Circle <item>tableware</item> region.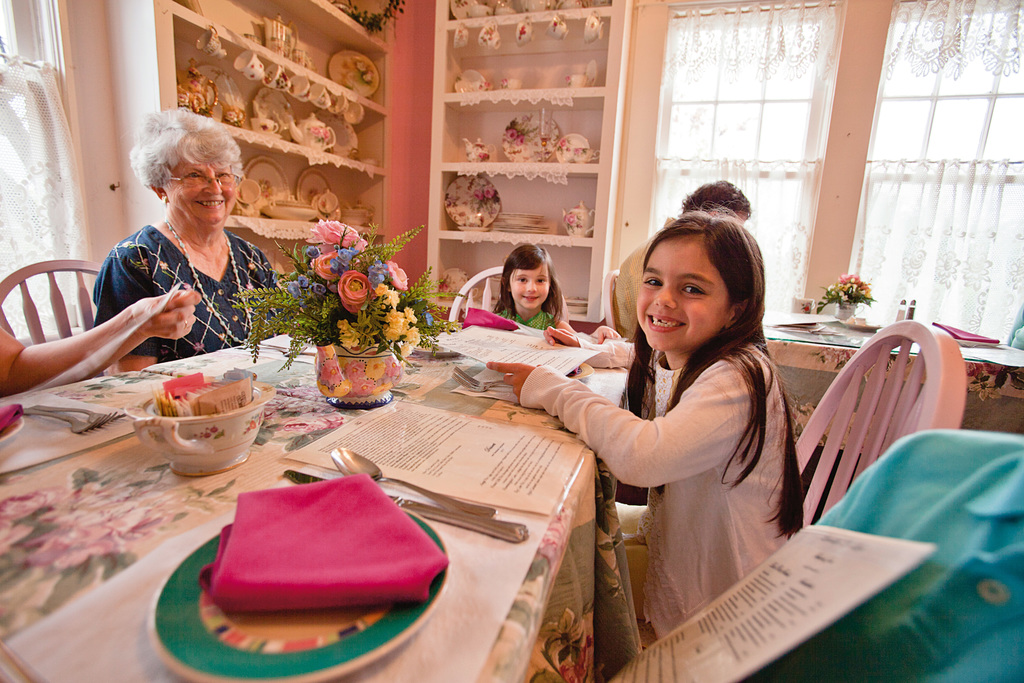
Region: 326, 45, 381, 98.
